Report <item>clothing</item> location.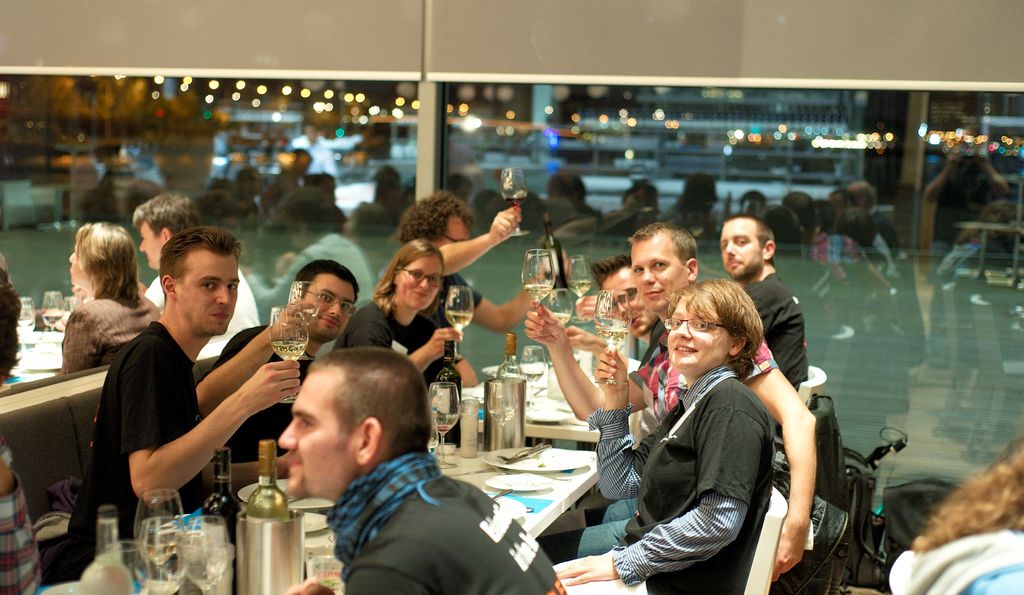
Report: locate(889, 527, 1023, 594).
